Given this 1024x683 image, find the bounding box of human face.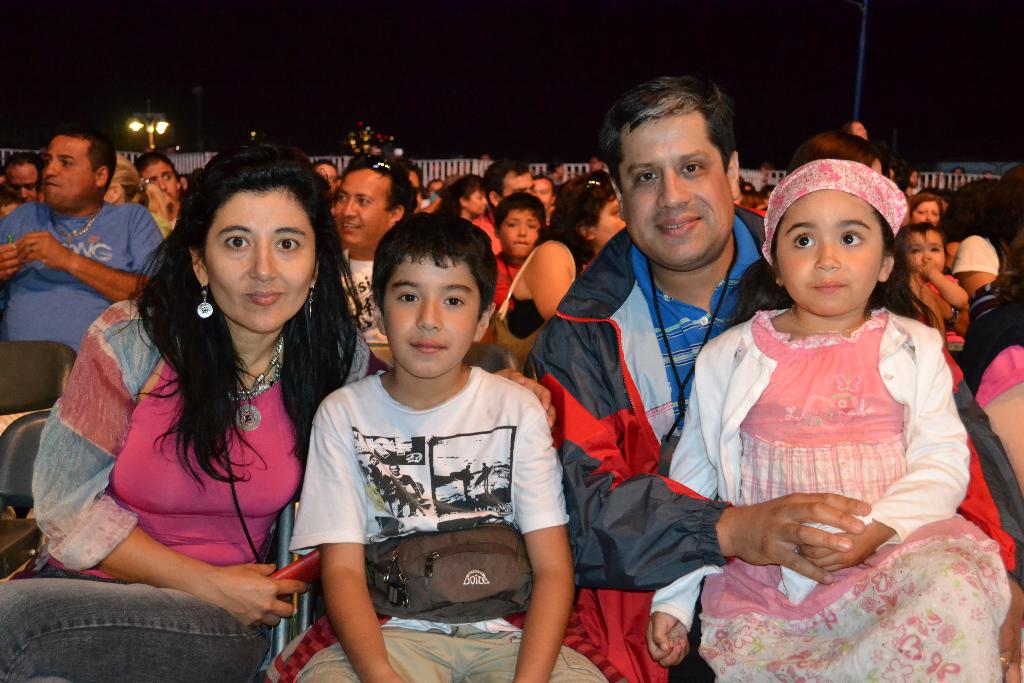
x1=44, y1=135, x2=93, y2=199.
